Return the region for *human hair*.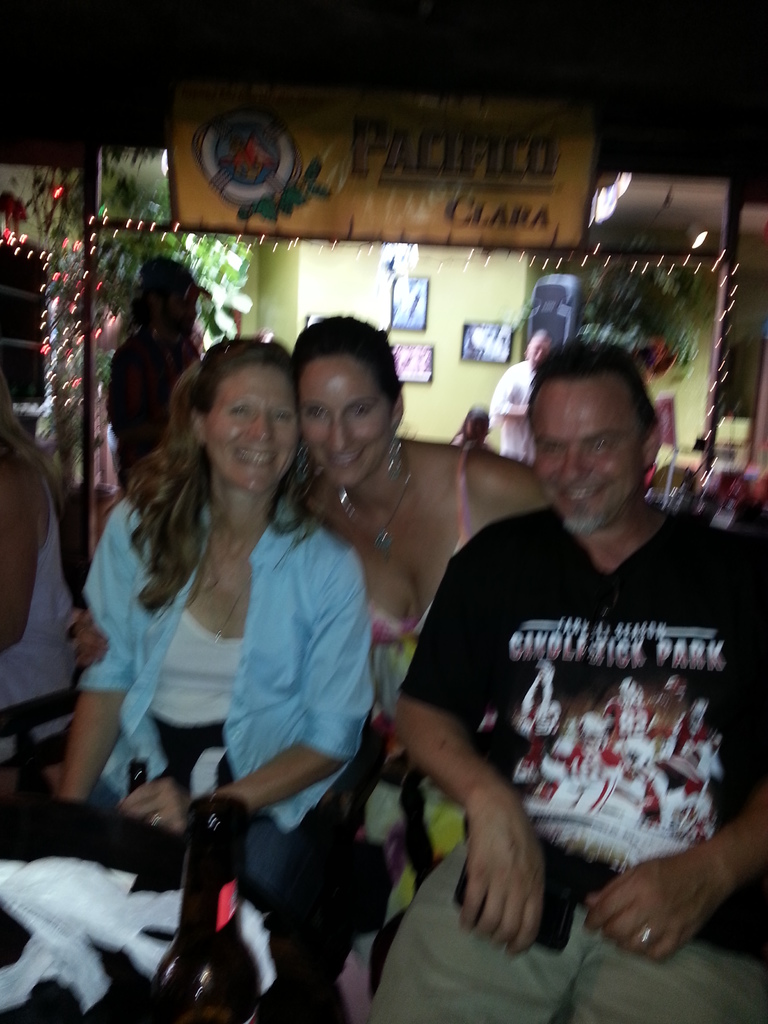
pyautogui.locateOnScreen(0, 376, 74, 494).
